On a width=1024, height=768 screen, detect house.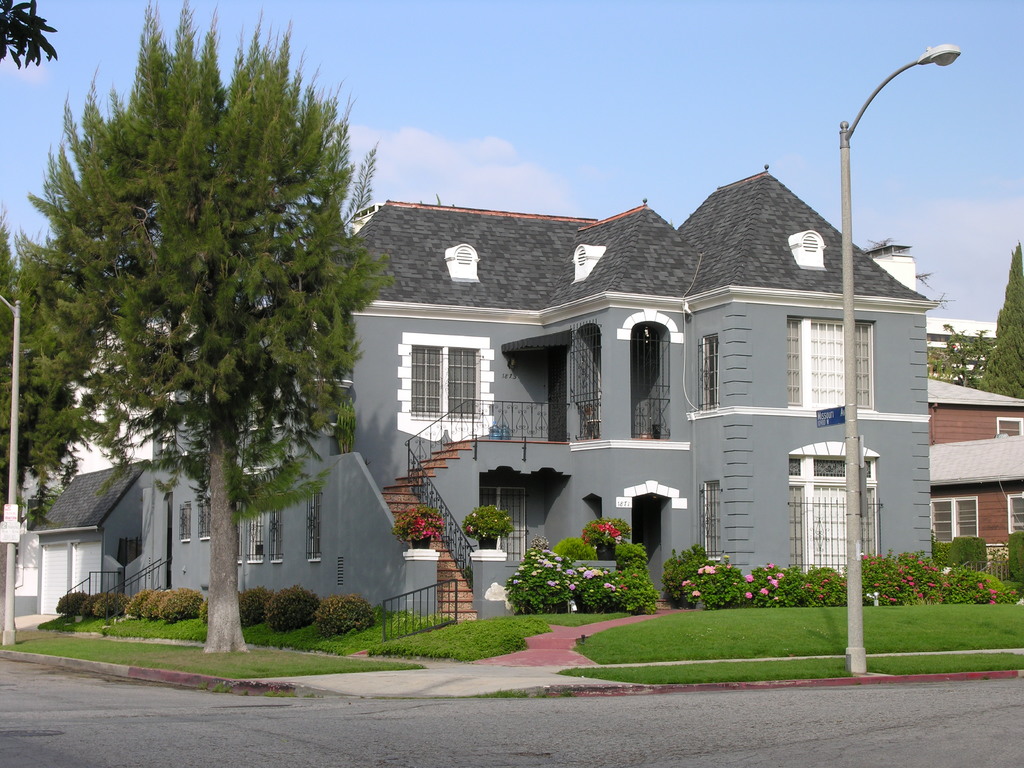
(928,375,1023,566).
